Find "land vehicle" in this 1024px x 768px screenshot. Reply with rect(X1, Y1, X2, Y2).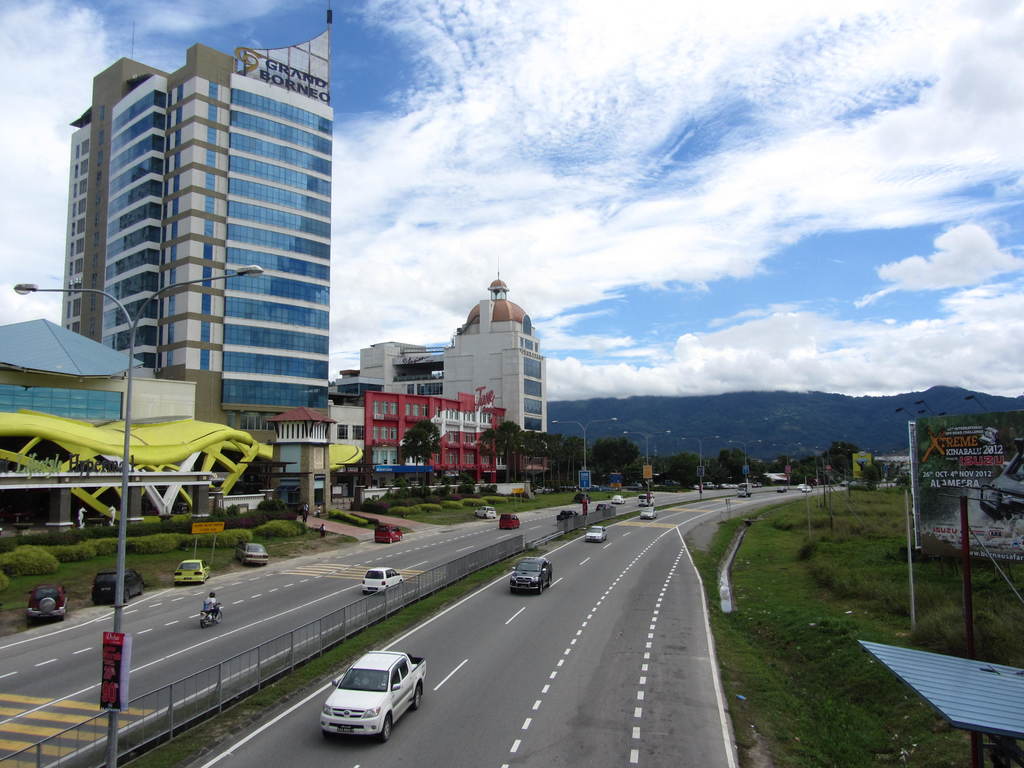
rect(373, 524, 399, 543).
